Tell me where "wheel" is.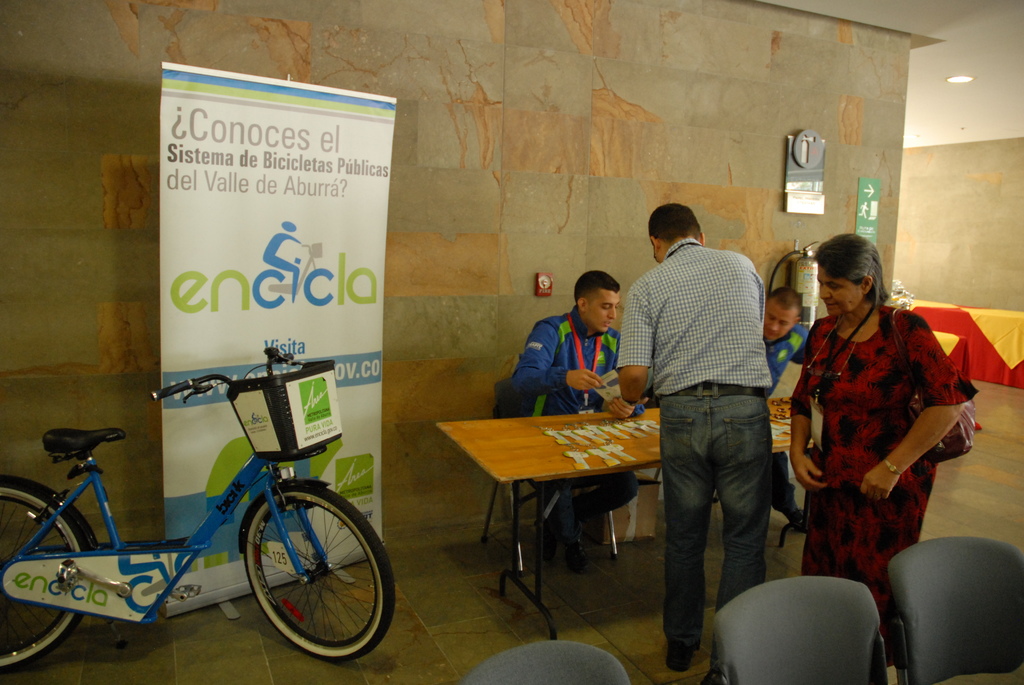
"wheel" is at detection(305, 269, 333, 307).
